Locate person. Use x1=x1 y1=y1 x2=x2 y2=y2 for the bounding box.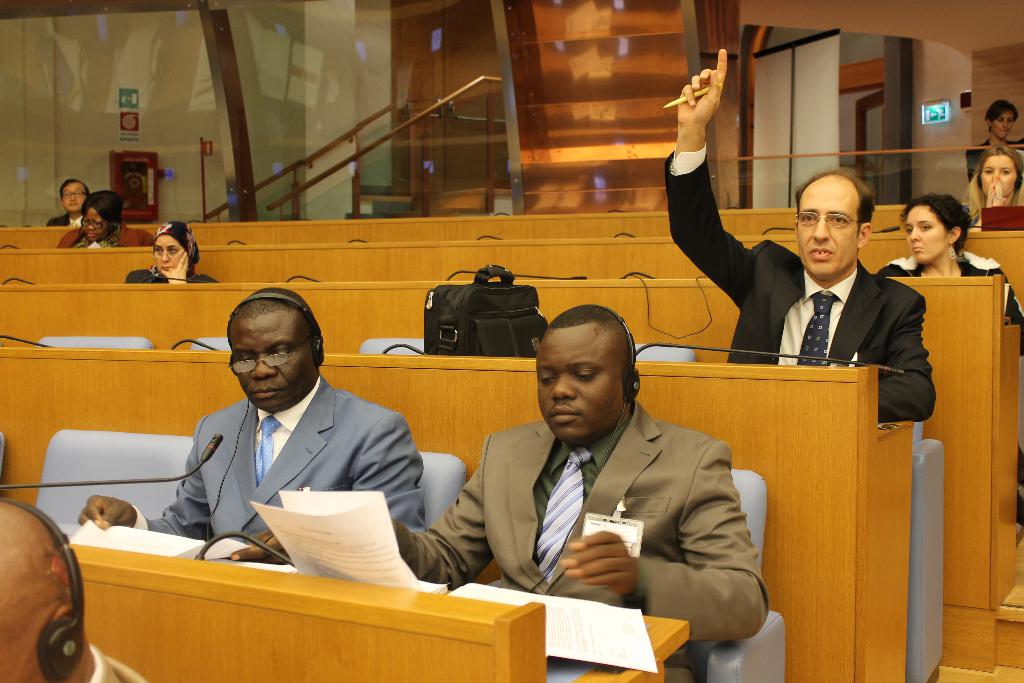
x1=0 y1=494 x2=149 y2=682.
